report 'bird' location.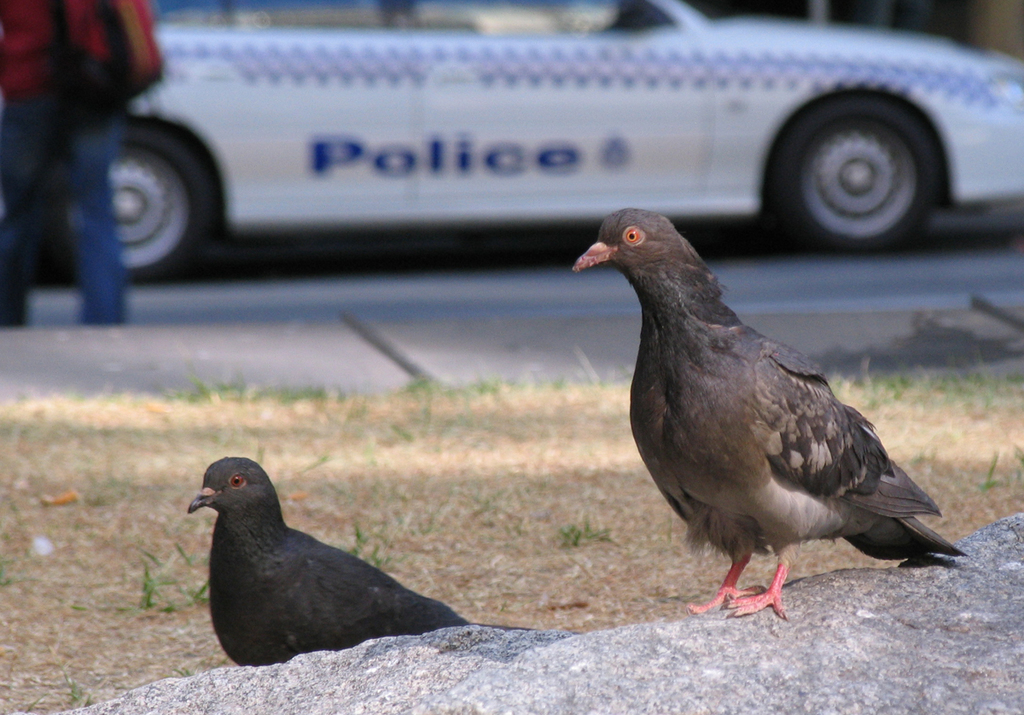
Report: [left=564, top=216, right=944, bottom=619].
